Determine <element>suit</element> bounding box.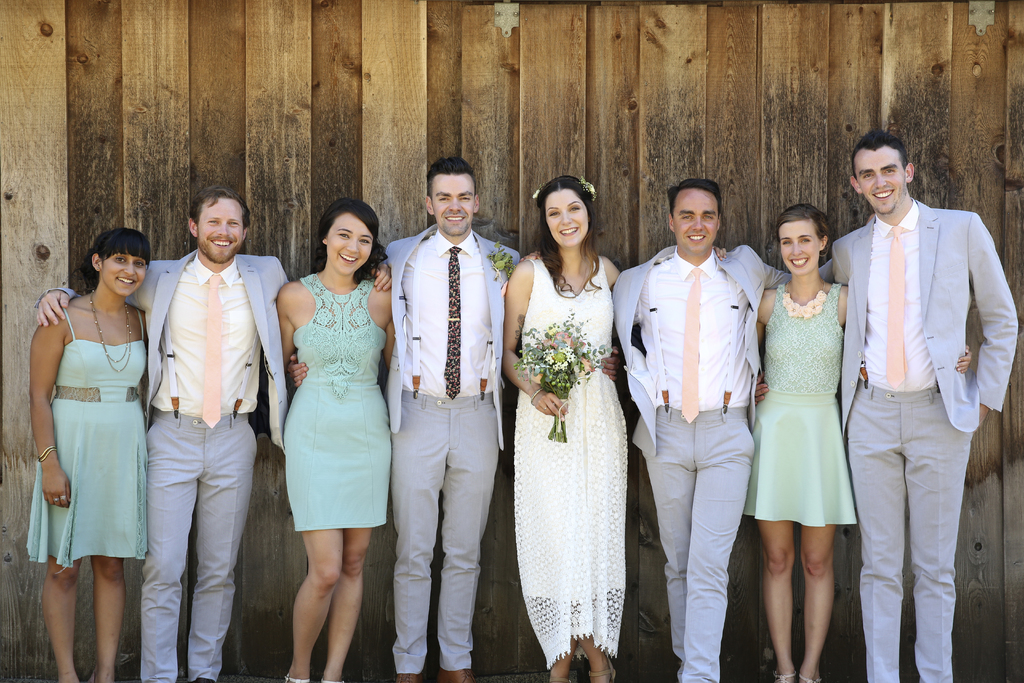
Determined: x1=626, y1=208, x2=784, y2=659.
